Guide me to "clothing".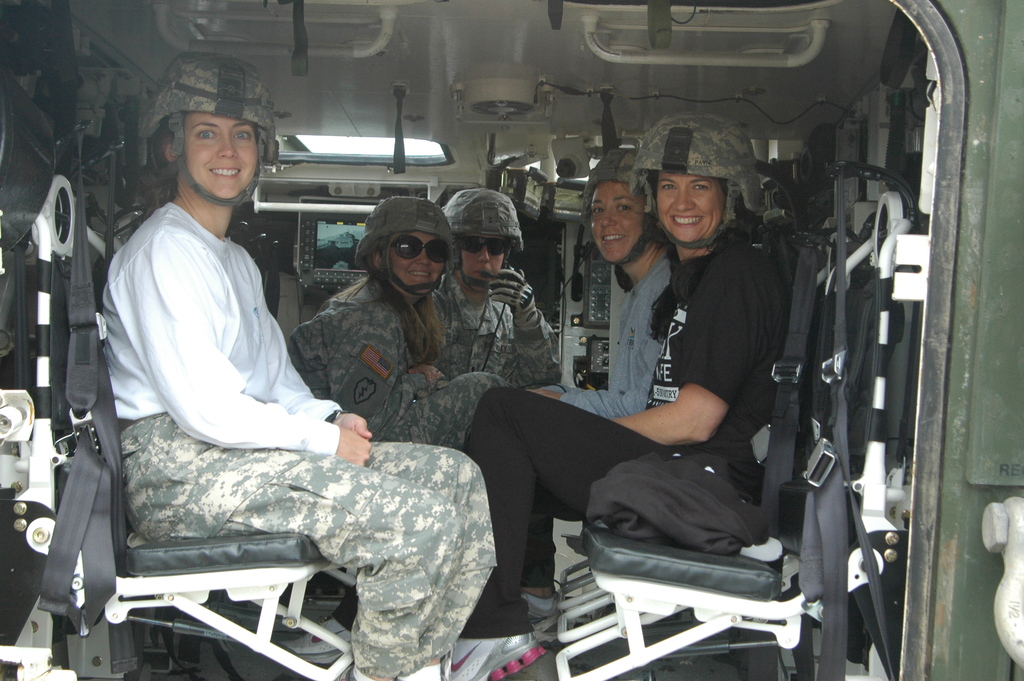
Guidance: <region>429, 279, 567, 390</region>.
